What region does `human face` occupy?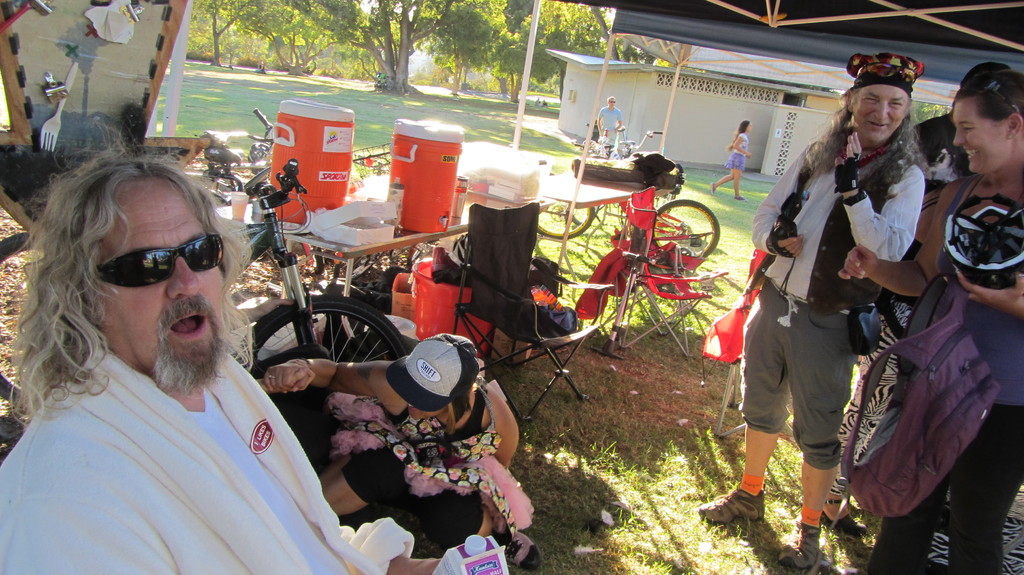
408:400:449:421.
